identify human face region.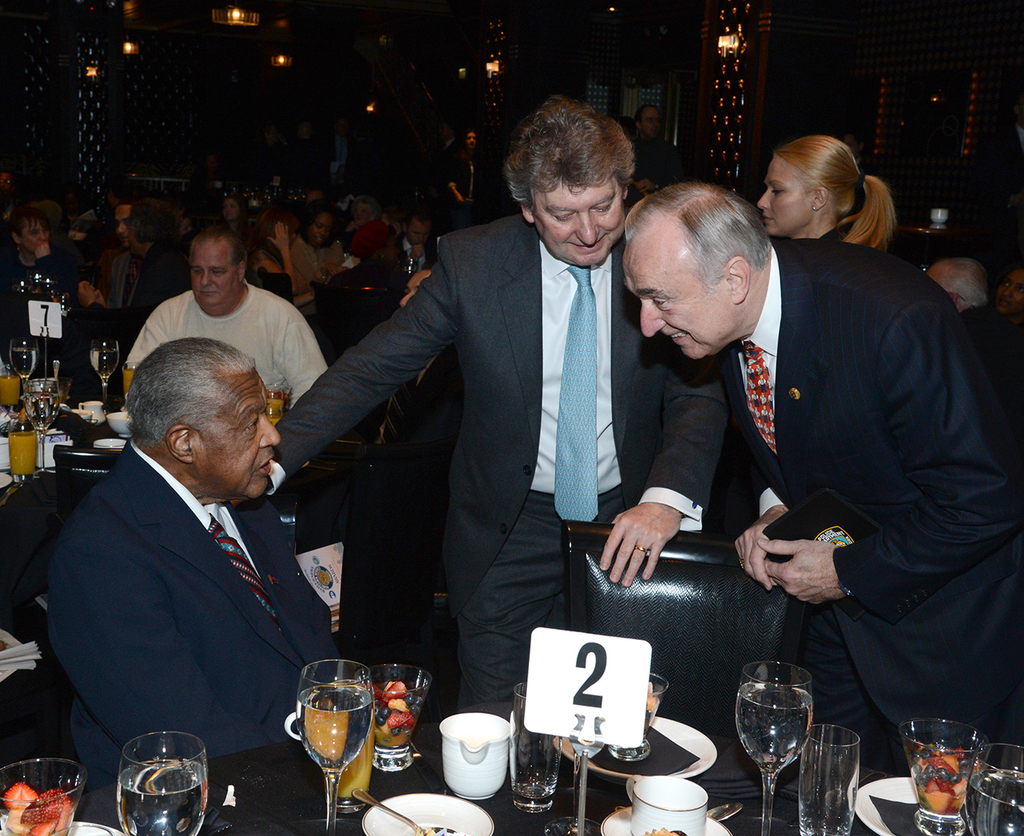
Region: l=190, t=238, r=234, b=302.
